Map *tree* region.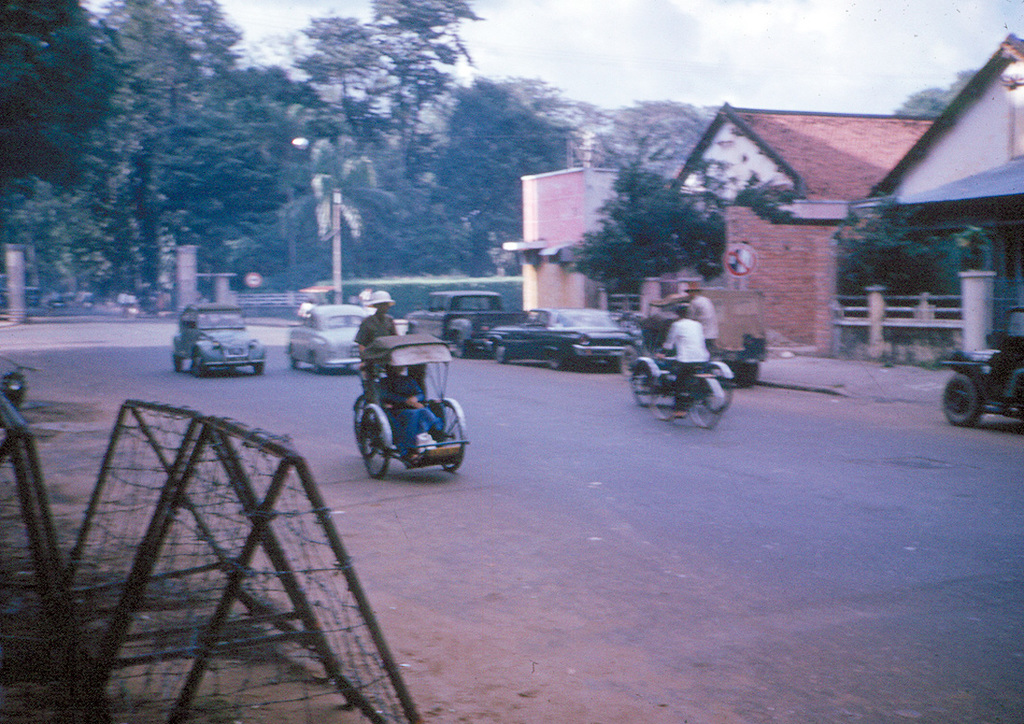
Mapped to x1=885, y1=62, x2=990, y2=117.
